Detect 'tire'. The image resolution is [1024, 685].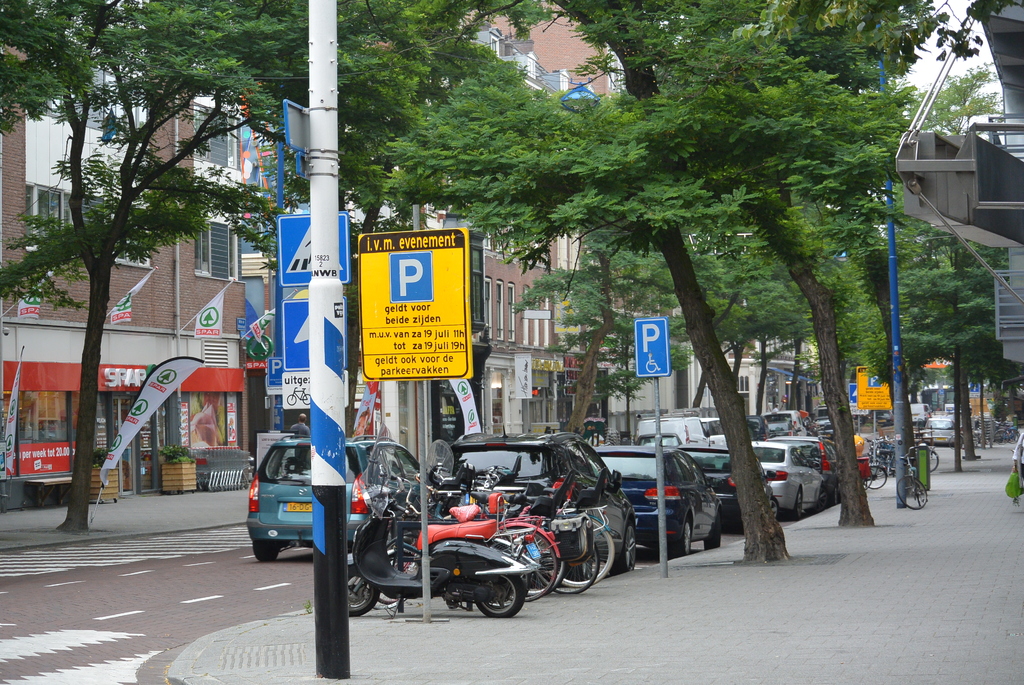
[680, 508, 698, 556].
